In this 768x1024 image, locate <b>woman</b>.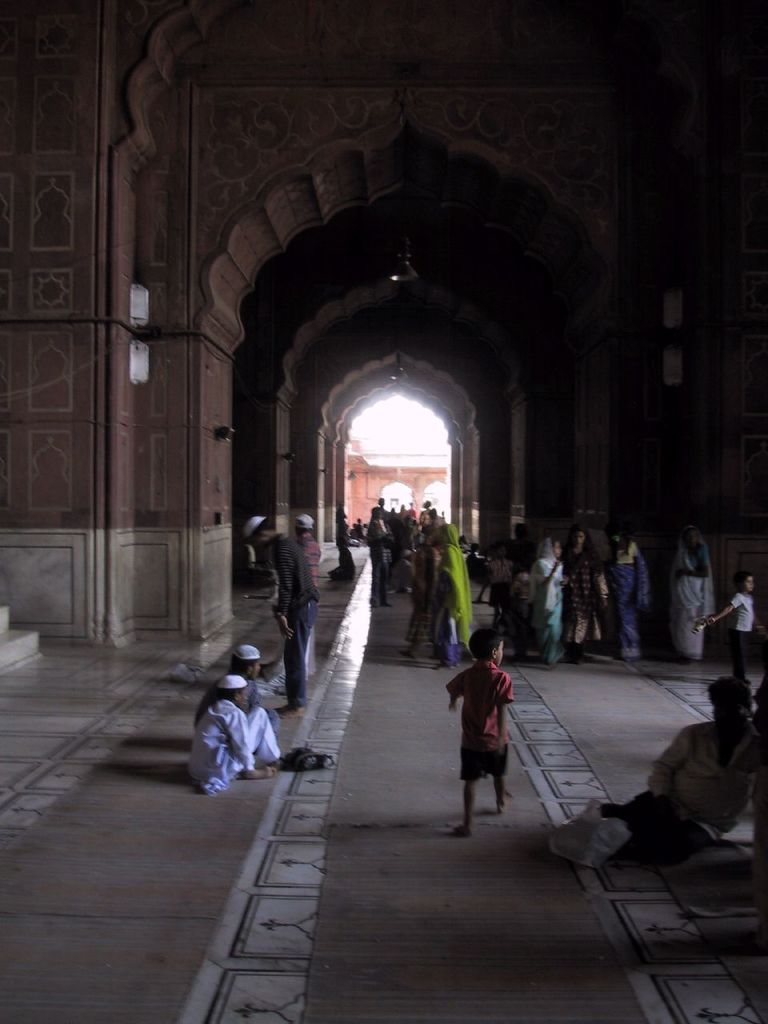
Bounding box: box(434, 523, 473, 666).
